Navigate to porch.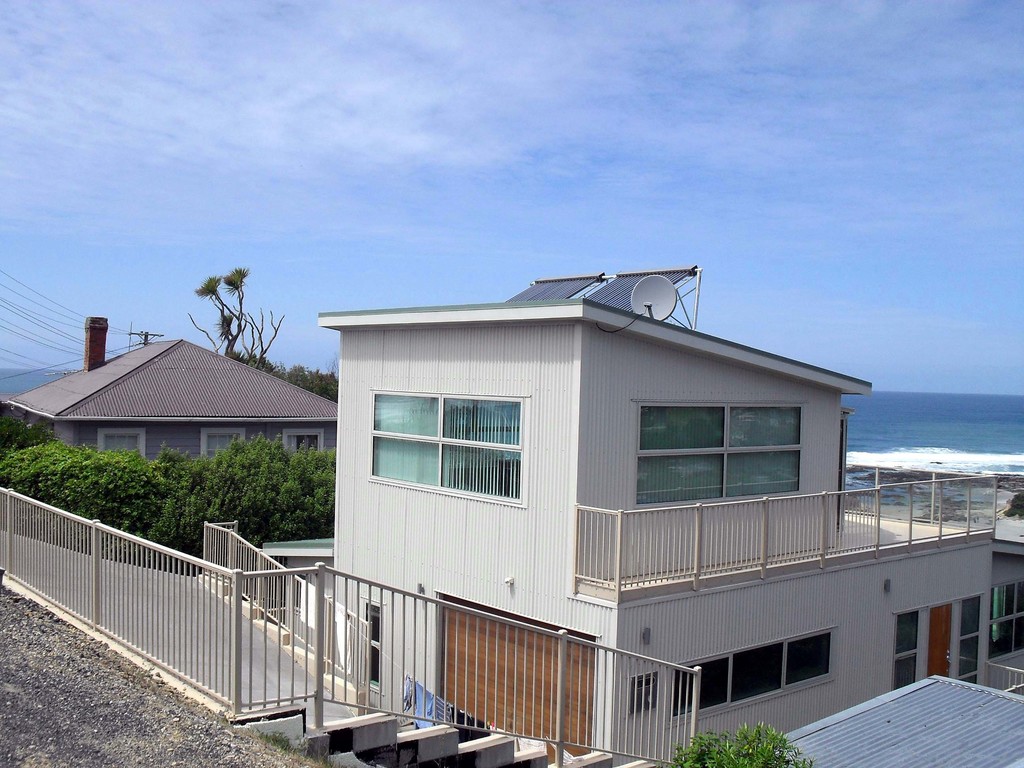
Navigation target: [570, 471, 1001, 607].
